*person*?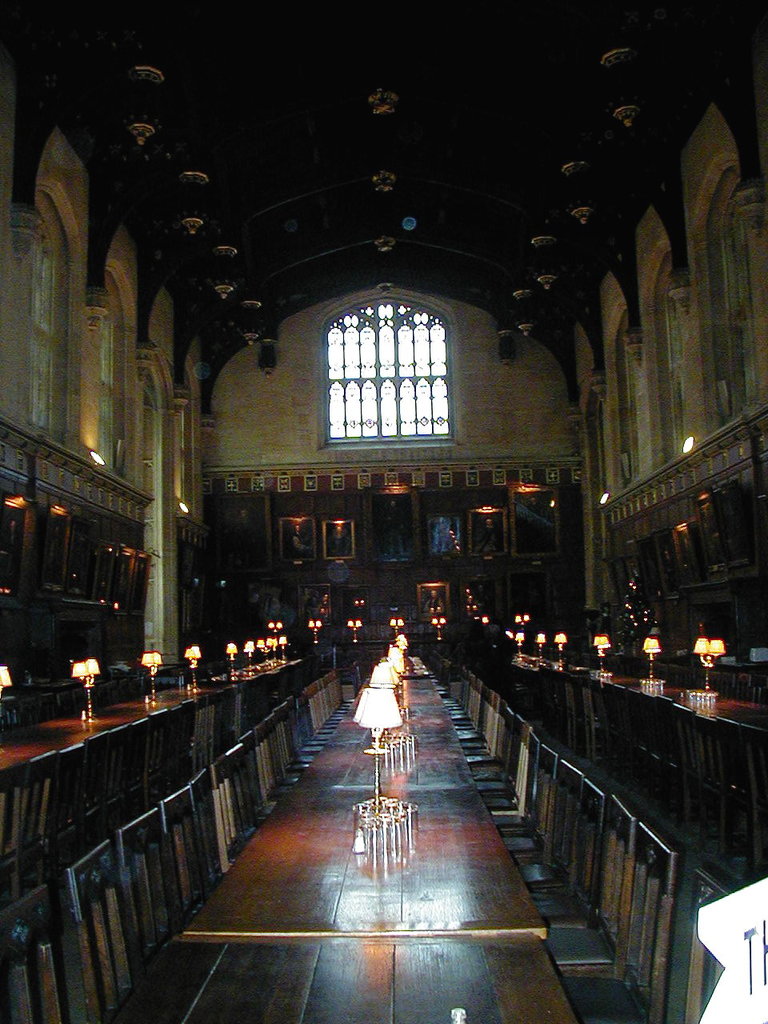
crop(306, 590, 324, 617)
